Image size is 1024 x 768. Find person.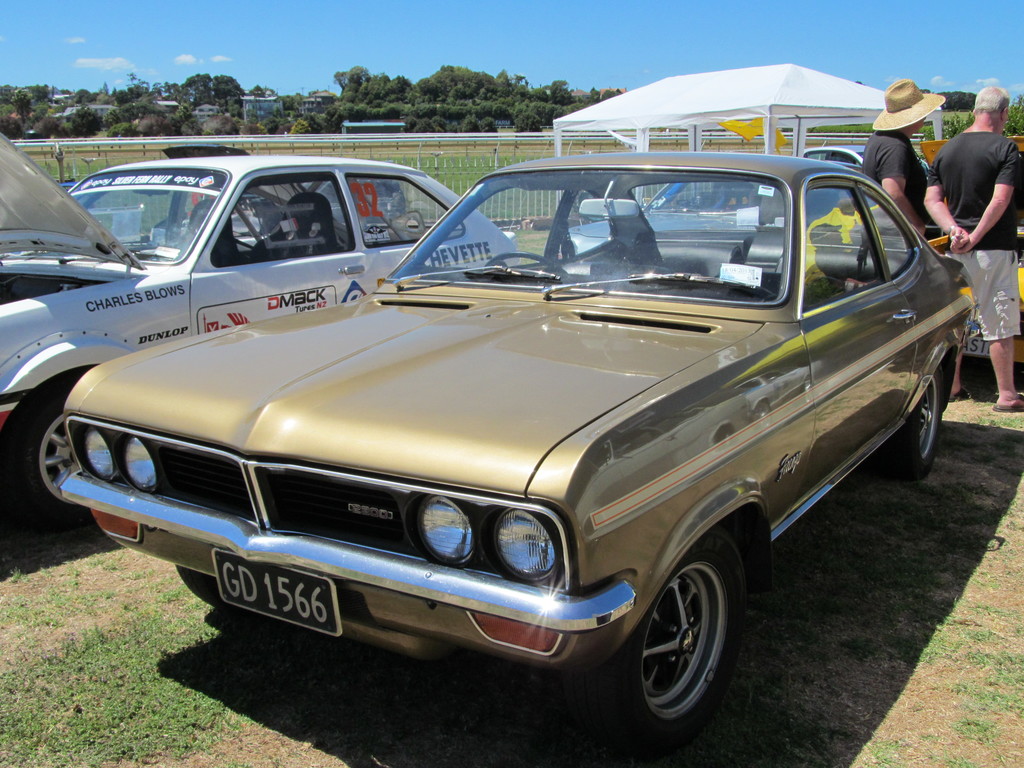
922 86 1023 413.
